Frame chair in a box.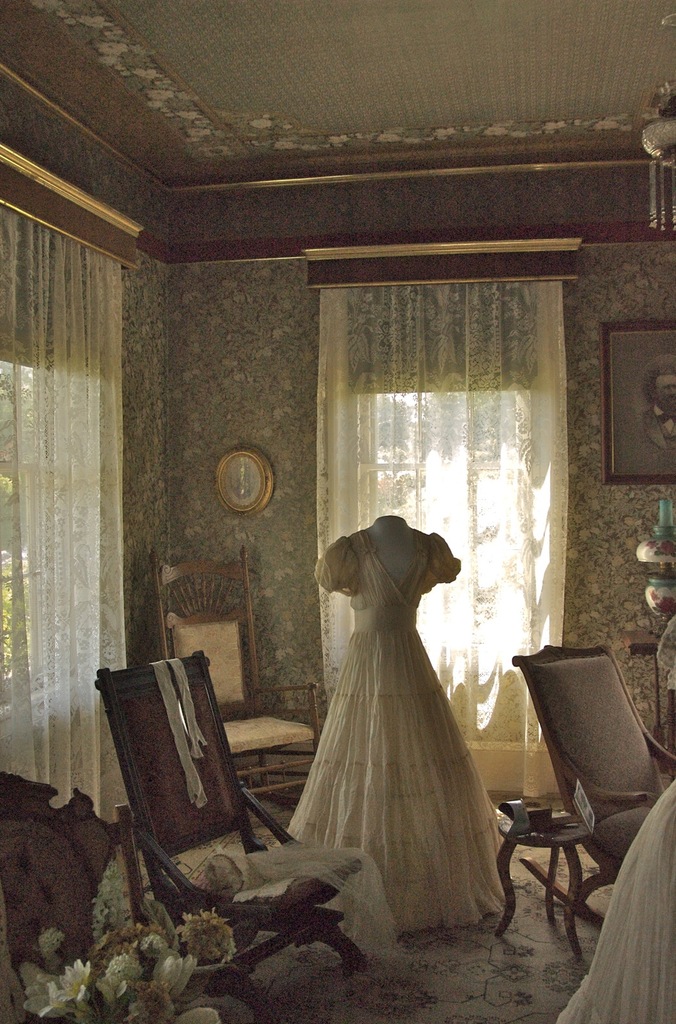
x1=160, y1=541, x2=345, y2=860.
